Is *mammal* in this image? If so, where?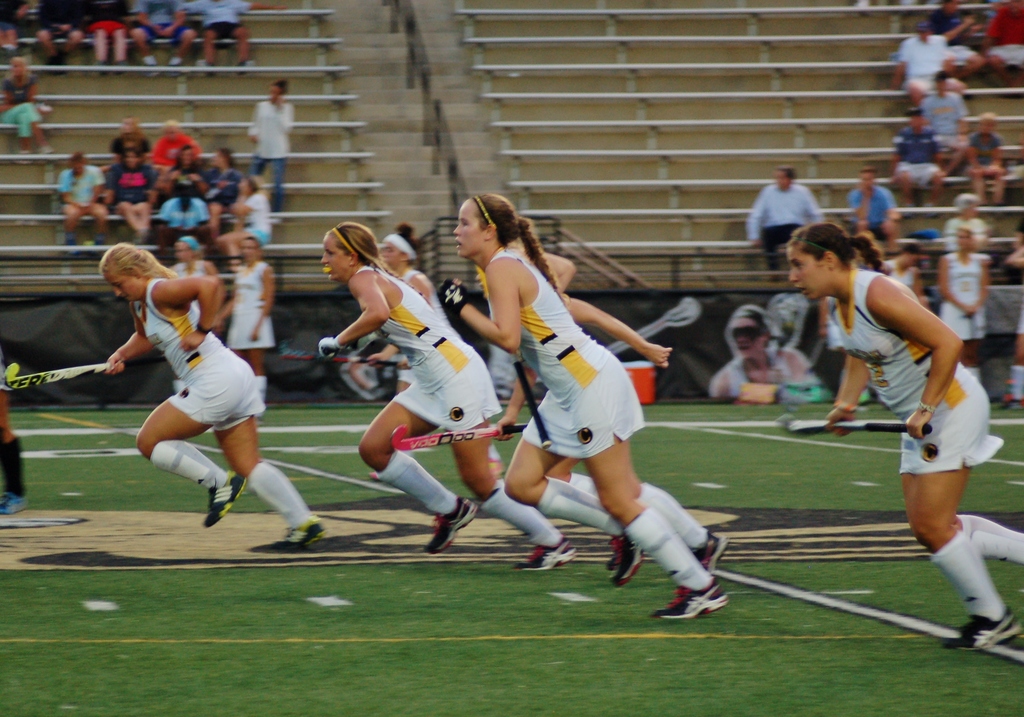
Yes, at 899:24:951:104.
